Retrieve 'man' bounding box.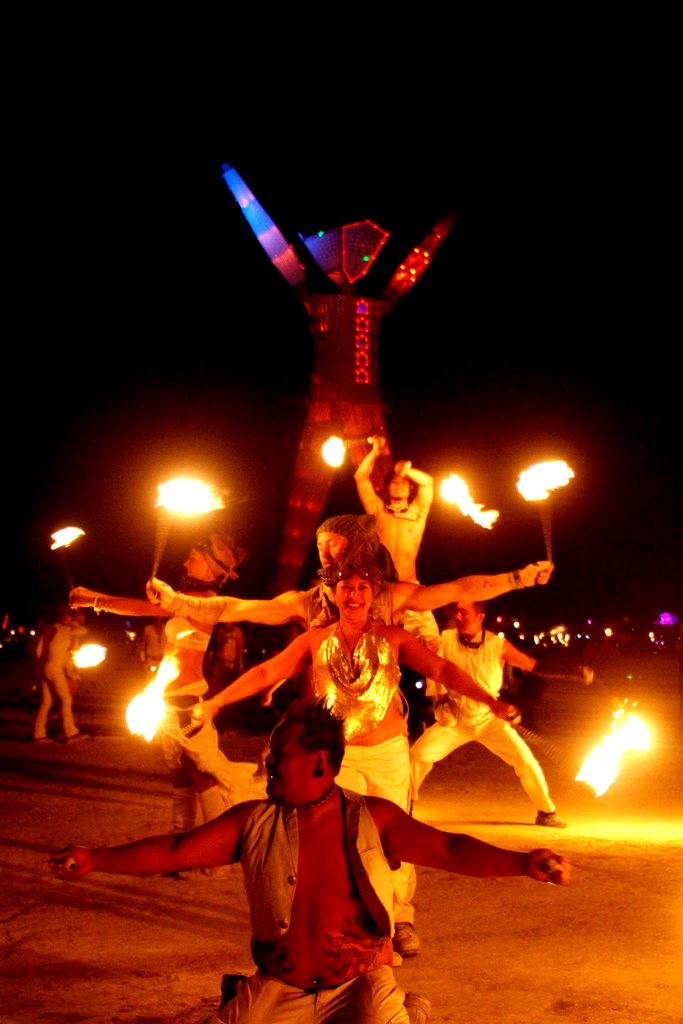
Bounding box: Rect(28, 614, 89, 746).
